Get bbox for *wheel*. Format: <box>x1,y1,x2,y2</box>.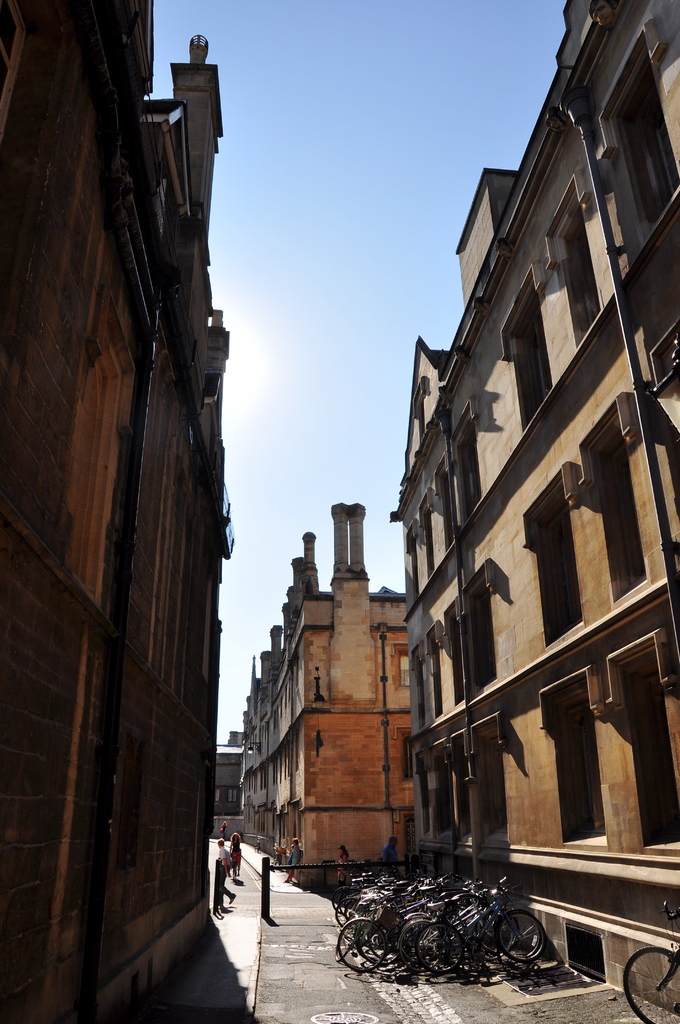
<box>400,909,426,962</box>.
